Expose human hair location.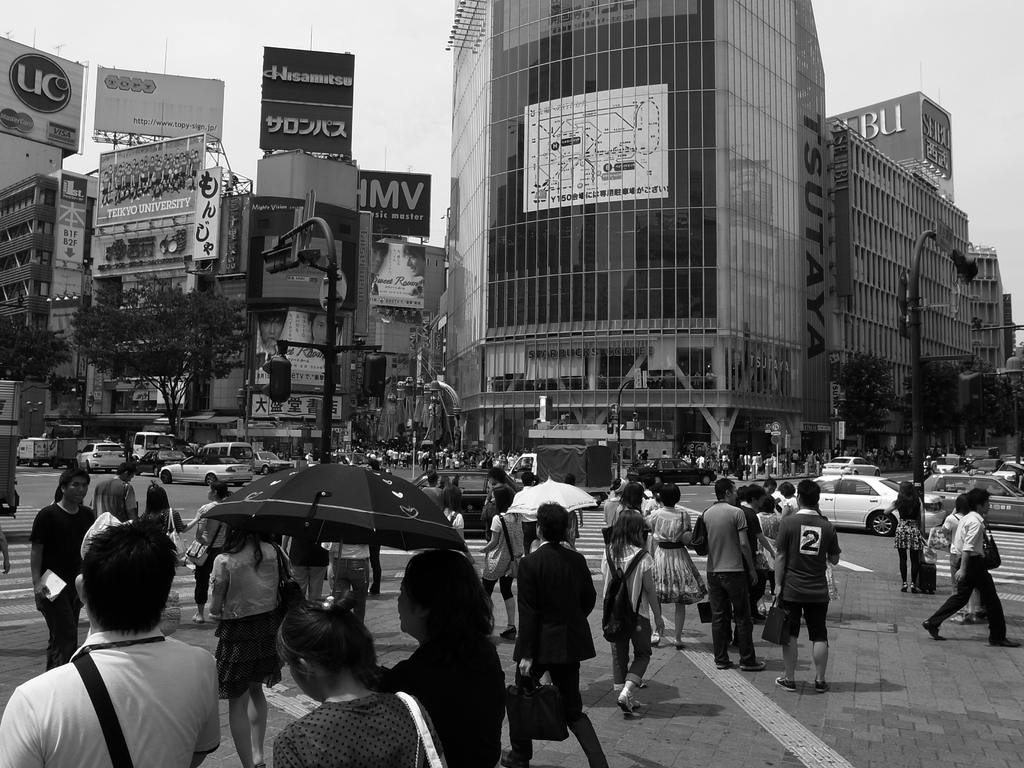
Exposed at [405,549,492,638].
